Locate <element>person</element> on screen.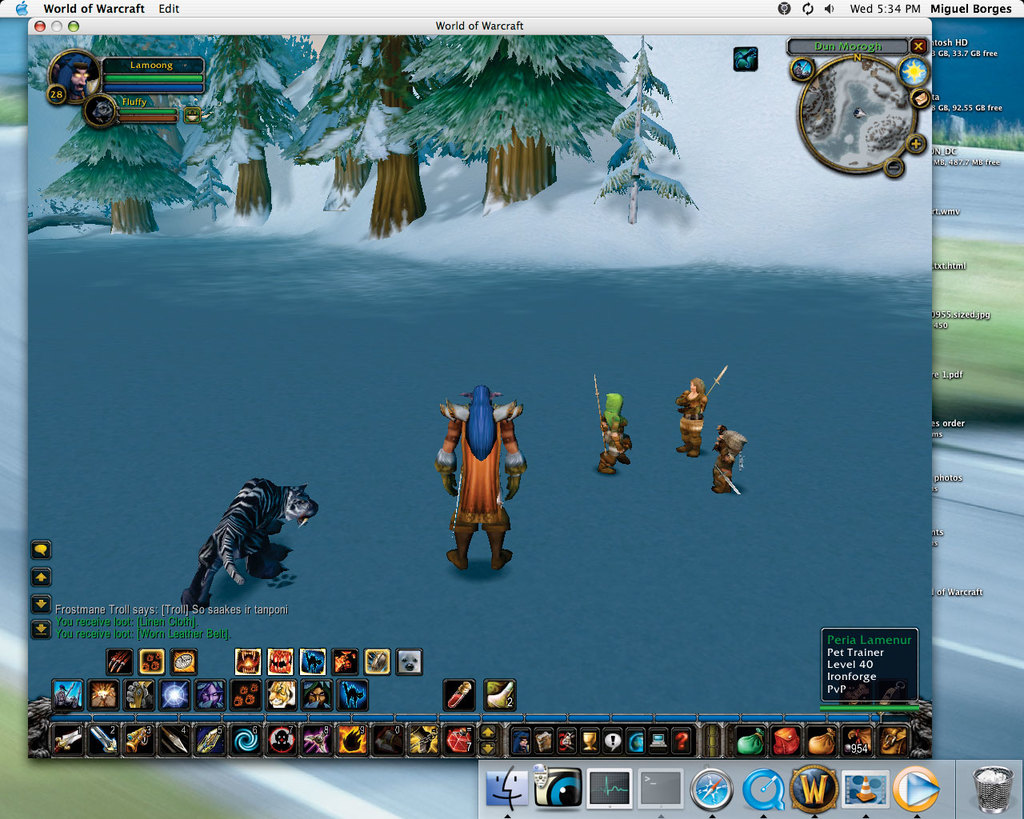
On screen at BBox(599, 390, 630, 473).
